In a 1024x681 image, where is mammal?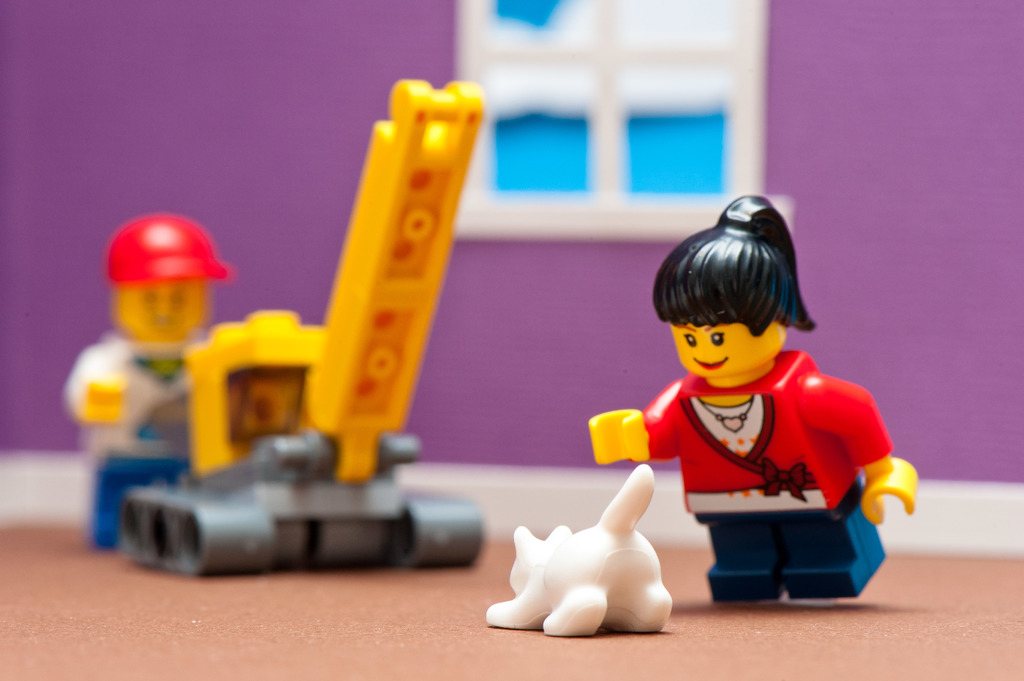
(left=596, top=206, right=922, bottom=596).
